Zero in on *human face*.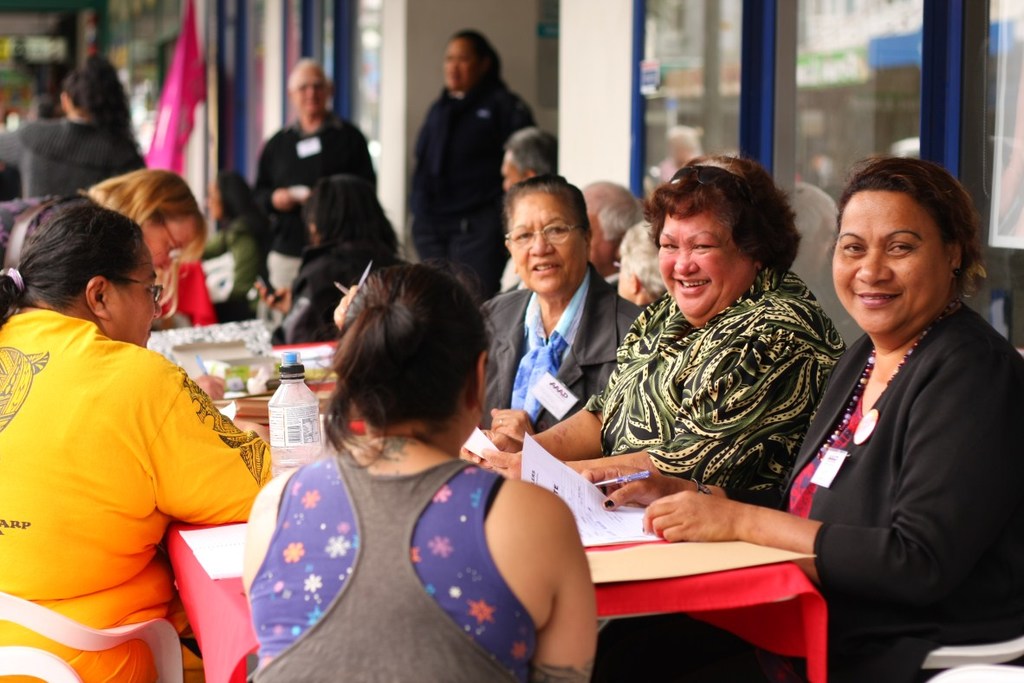
Zeroed in: left=509, top=192, right=592, bottom=296.
